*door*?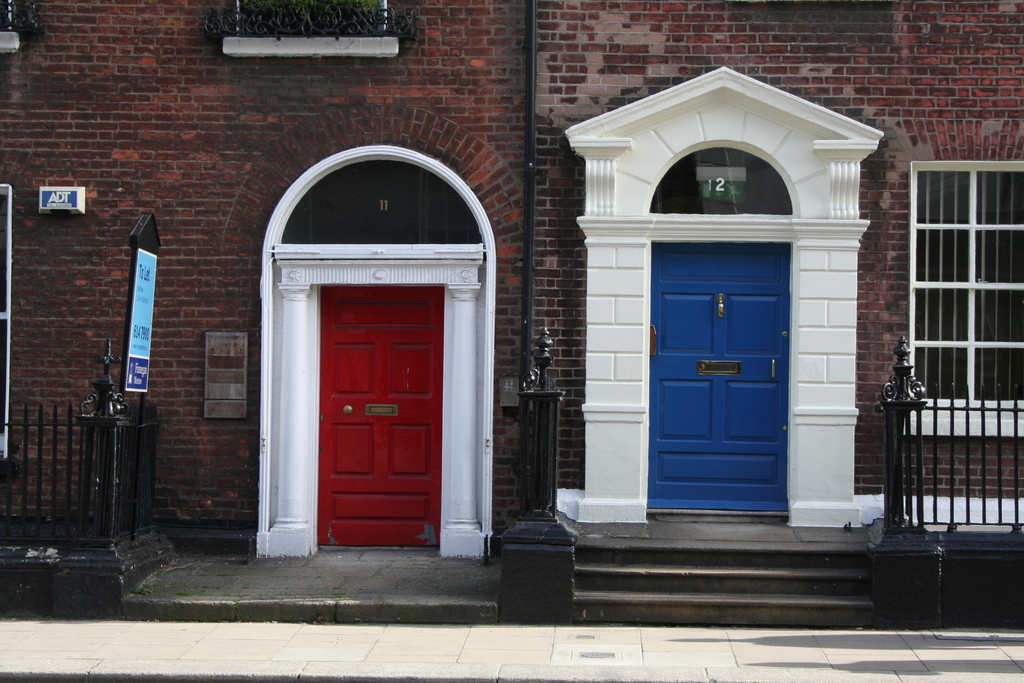
[317,287,440,547]
